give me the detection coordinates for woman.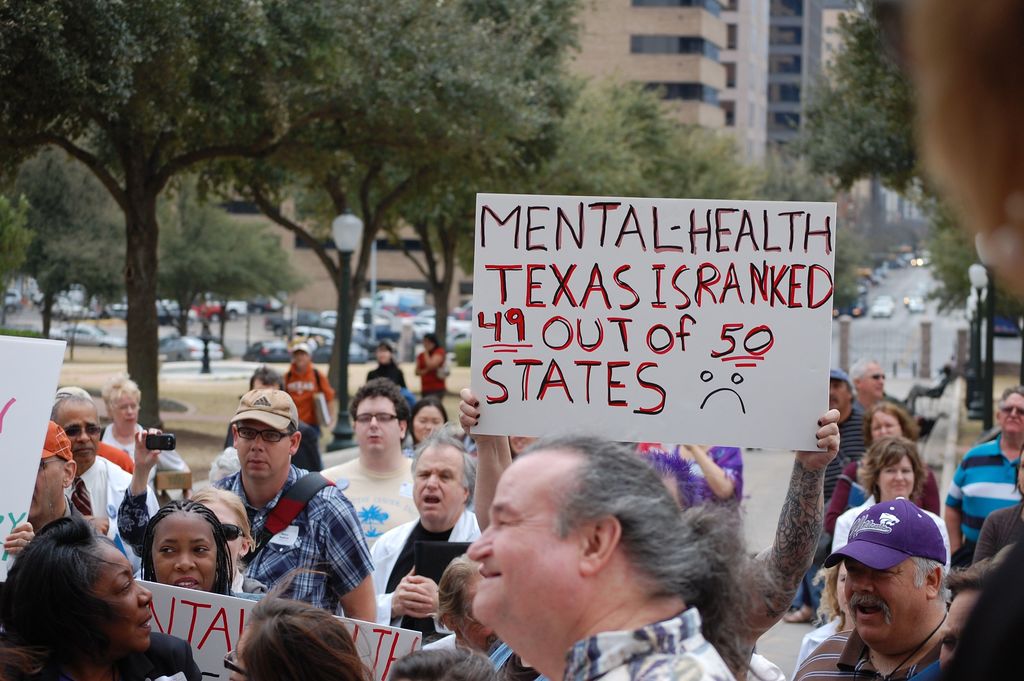
box=[829, 436, 950, 584].
